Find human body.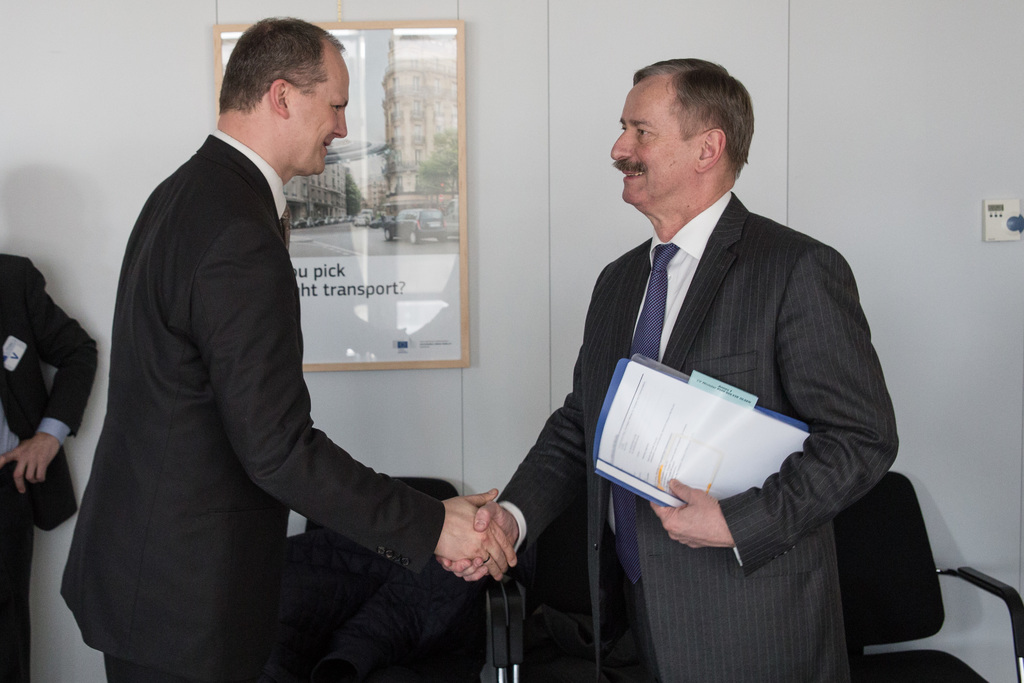
bbox=(436, 51, 900, 682).
